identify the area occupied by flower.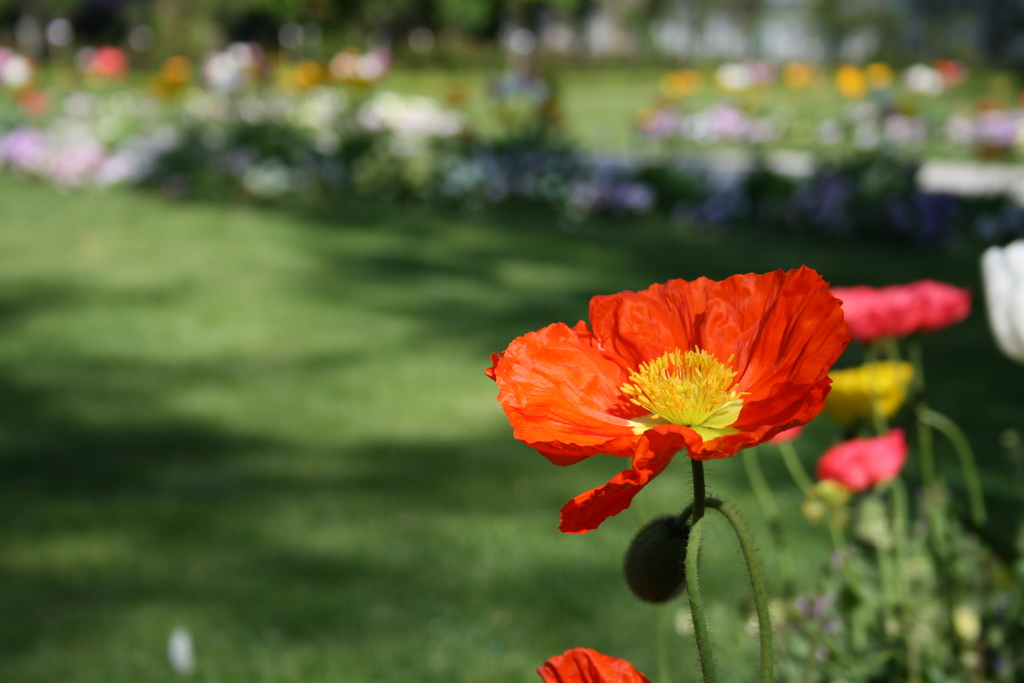
Area: Rect(829, 356, 919, 422).
